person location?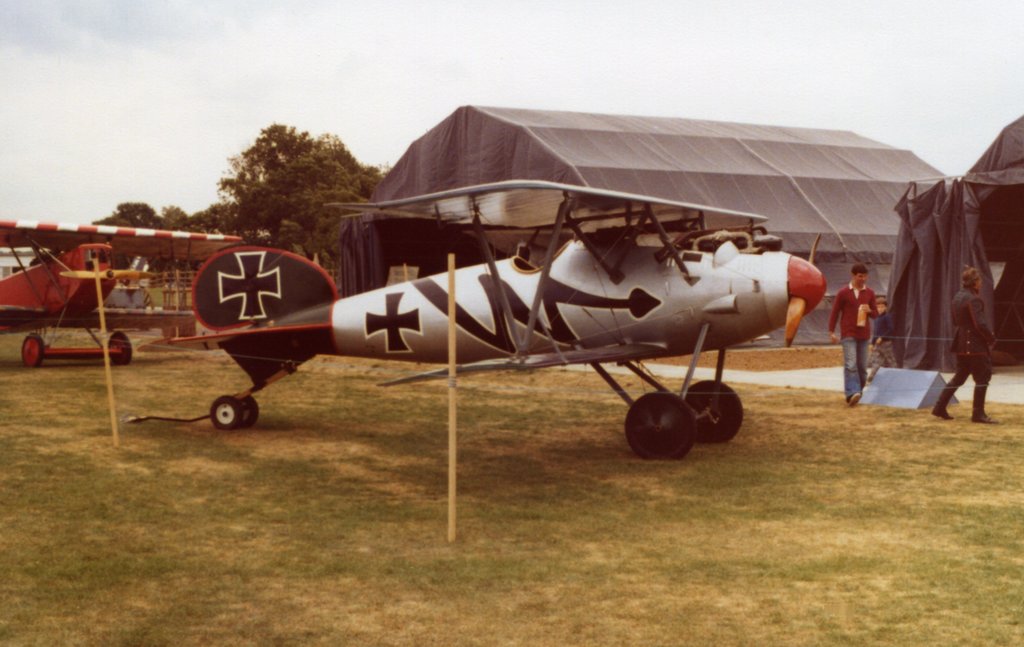
(825, 267, 880, 405)
